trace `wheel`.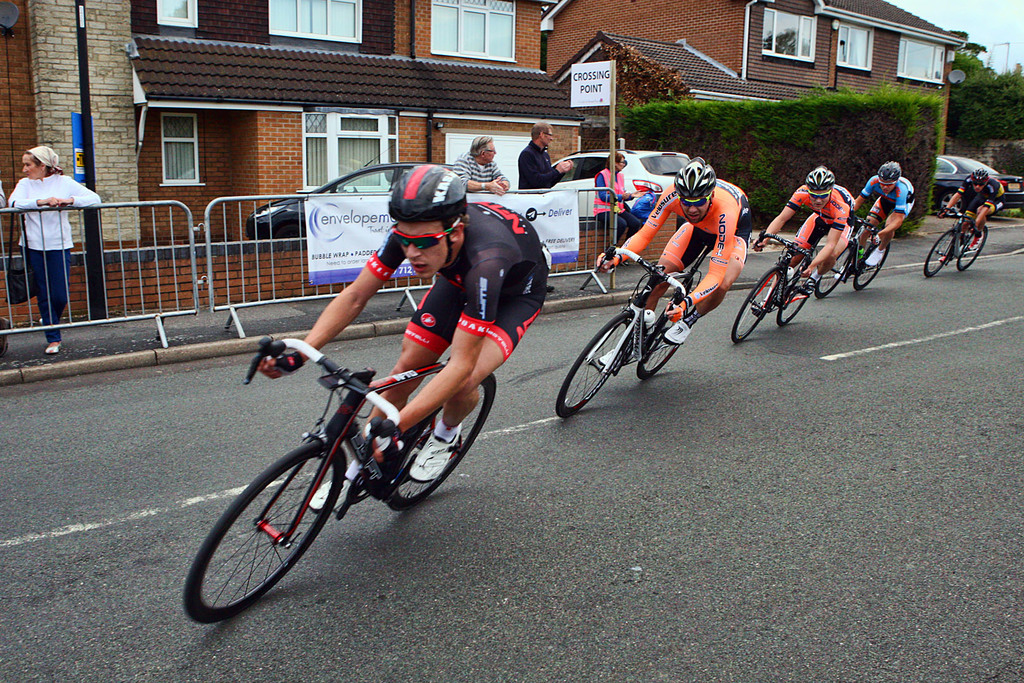
Traced to 825 242 851 290.
